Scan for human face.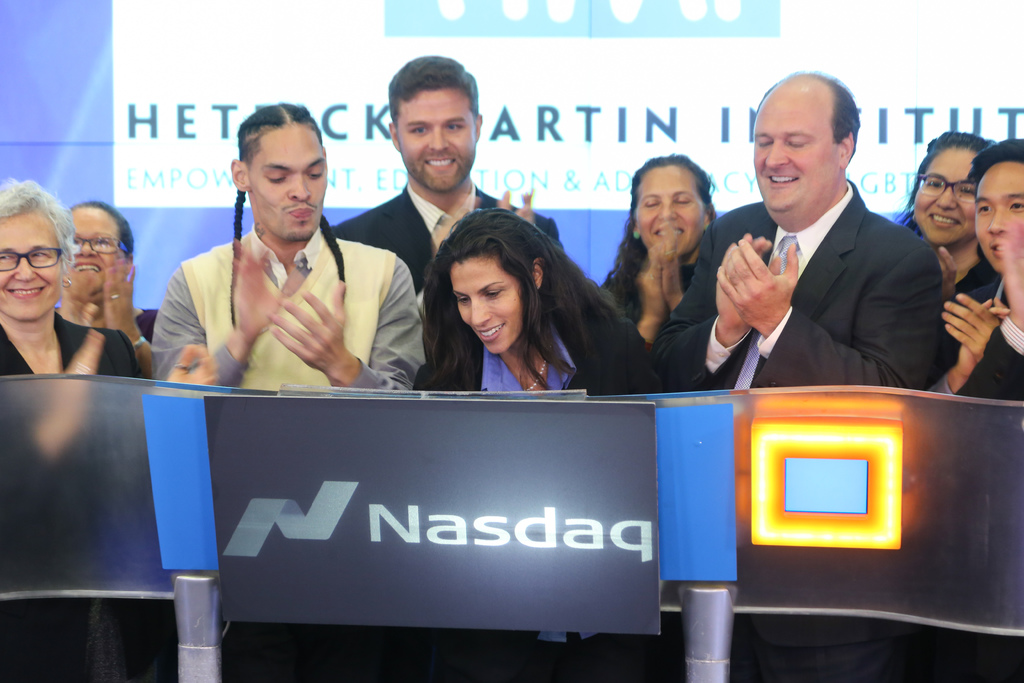
Scan result: rect(253, 131, 331, 238).
